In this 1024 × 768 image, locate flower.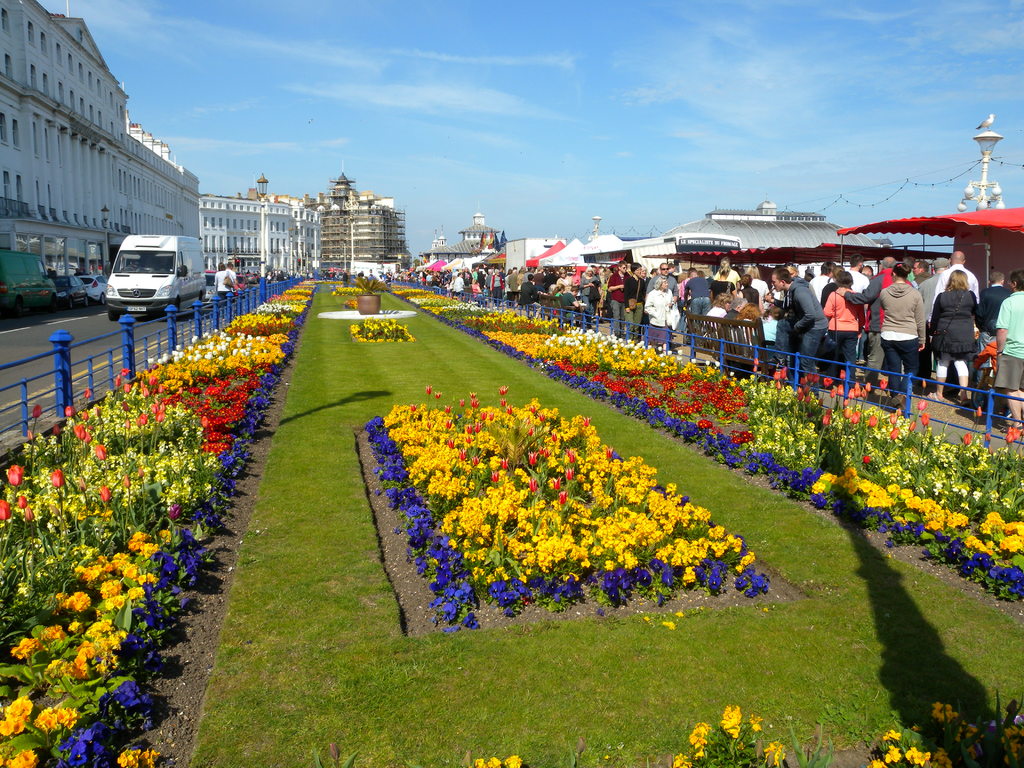
Bounding box: pyautogui.locateOnScreen(468, 456, 479, 465).
